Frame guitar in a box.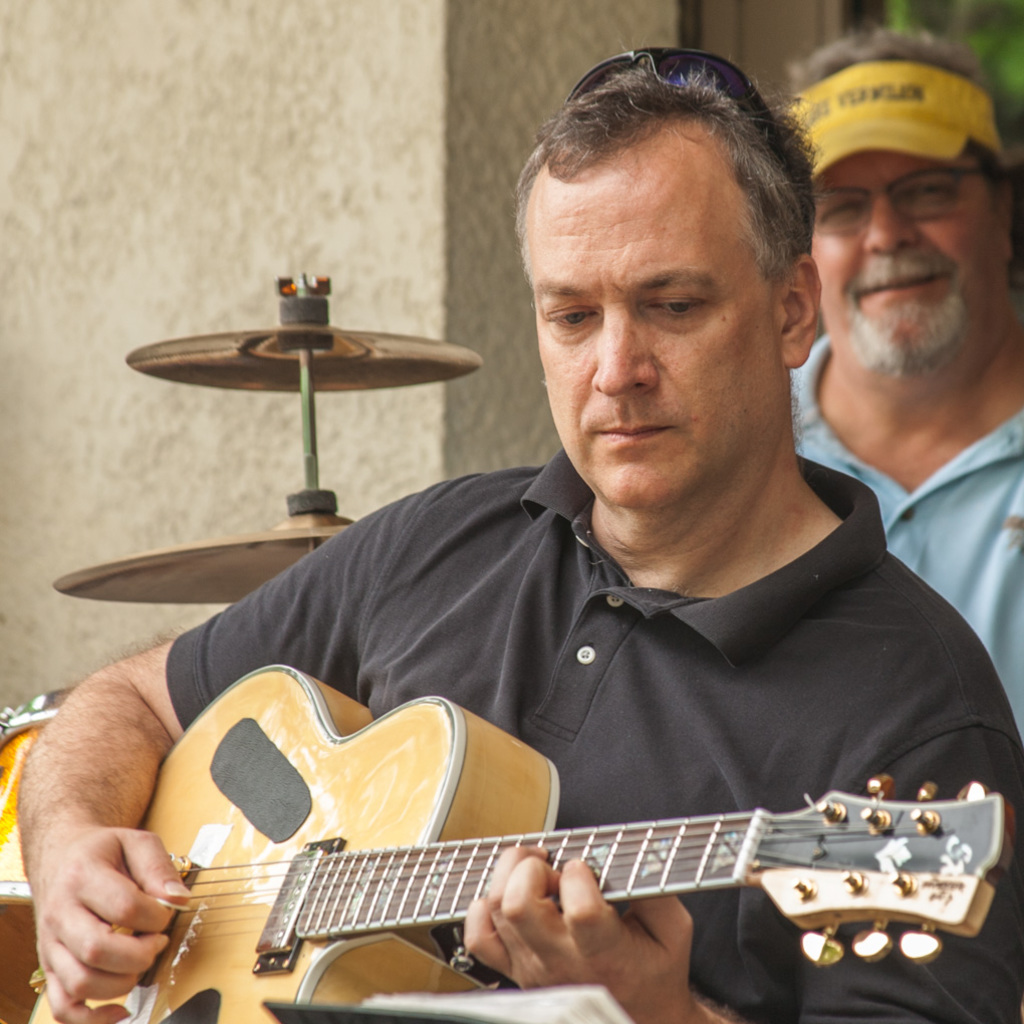
[left=60, top=702, right=1023, bottom=1023].
